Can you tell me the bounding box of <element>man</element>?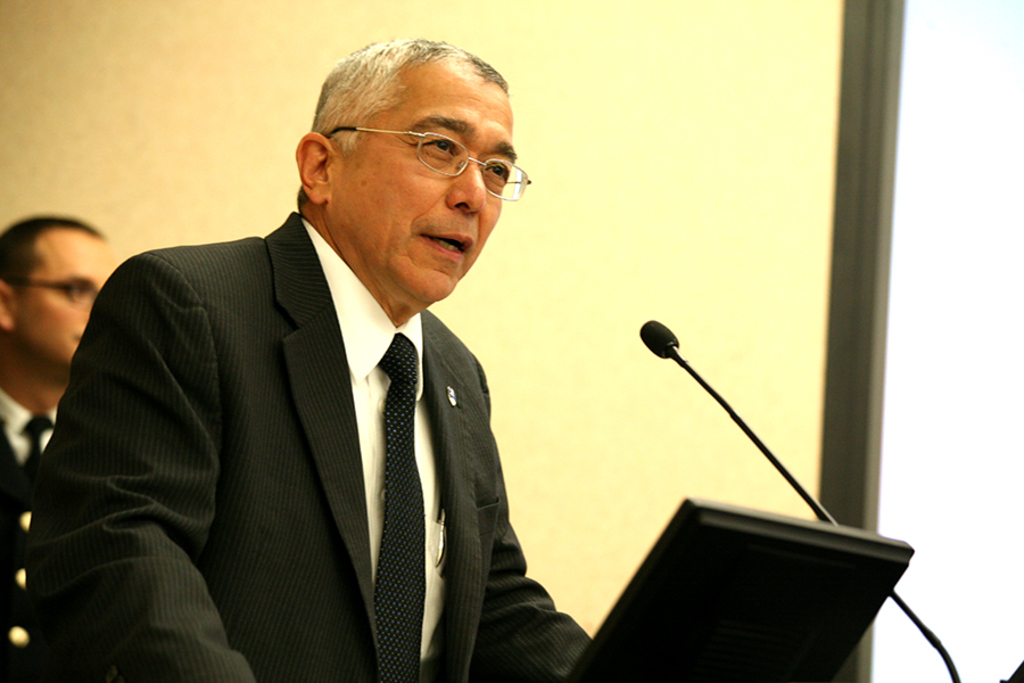
<box>34,33,588,682</box>.
